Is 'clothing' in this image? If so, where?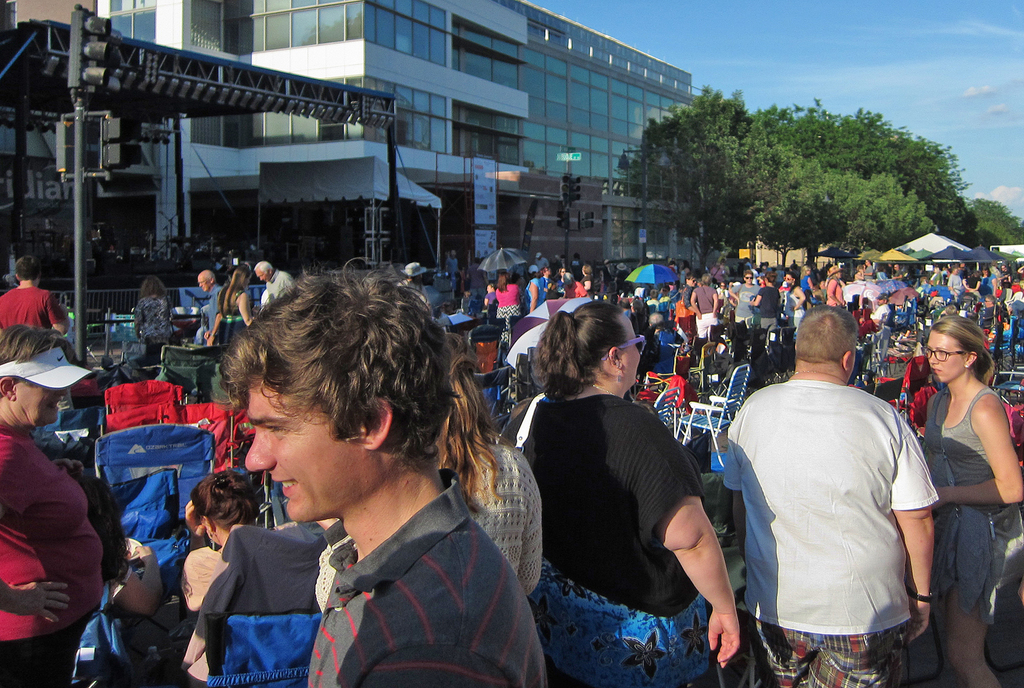
Yes, at <bbox>691, 284, 717, 338</bbox>.
